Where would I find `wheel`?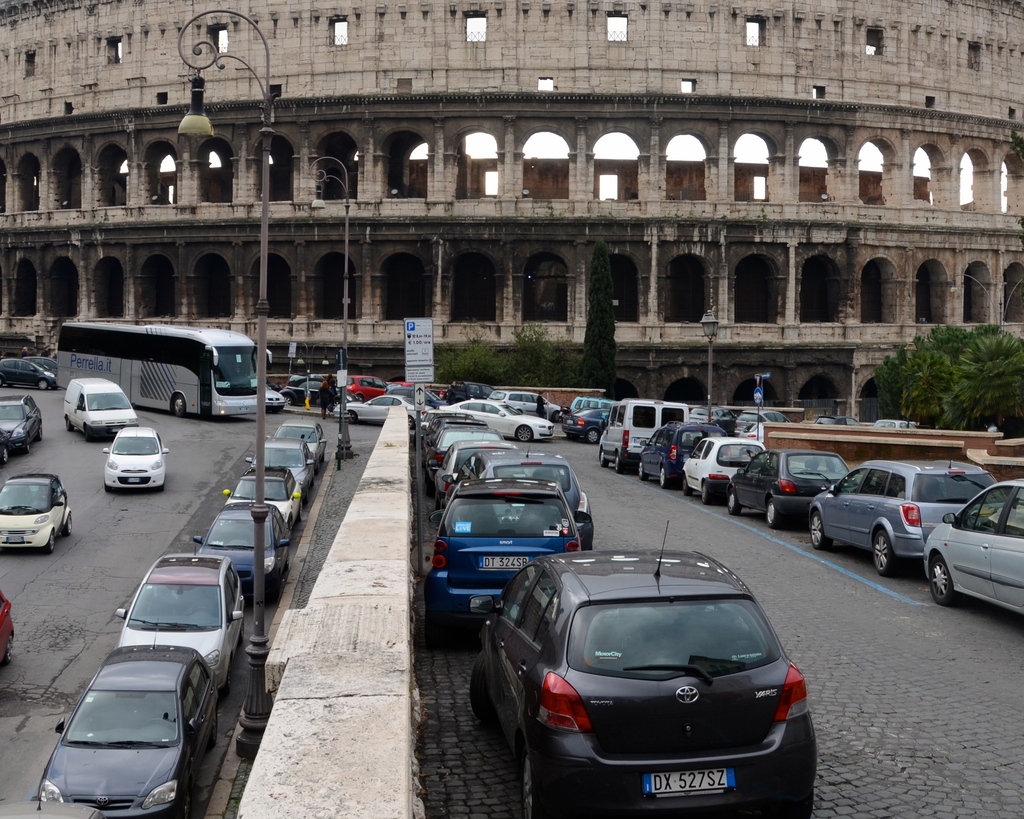
At <box>349,412,357,423</box>.
